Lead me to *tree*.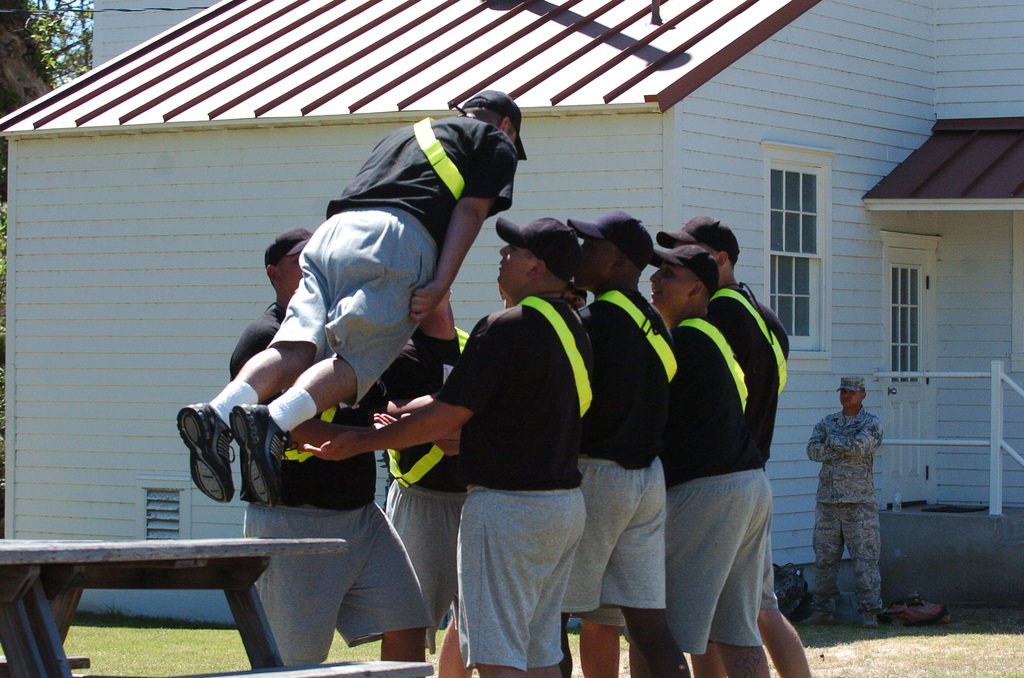
Lead to (0, 0, 99, 109).
